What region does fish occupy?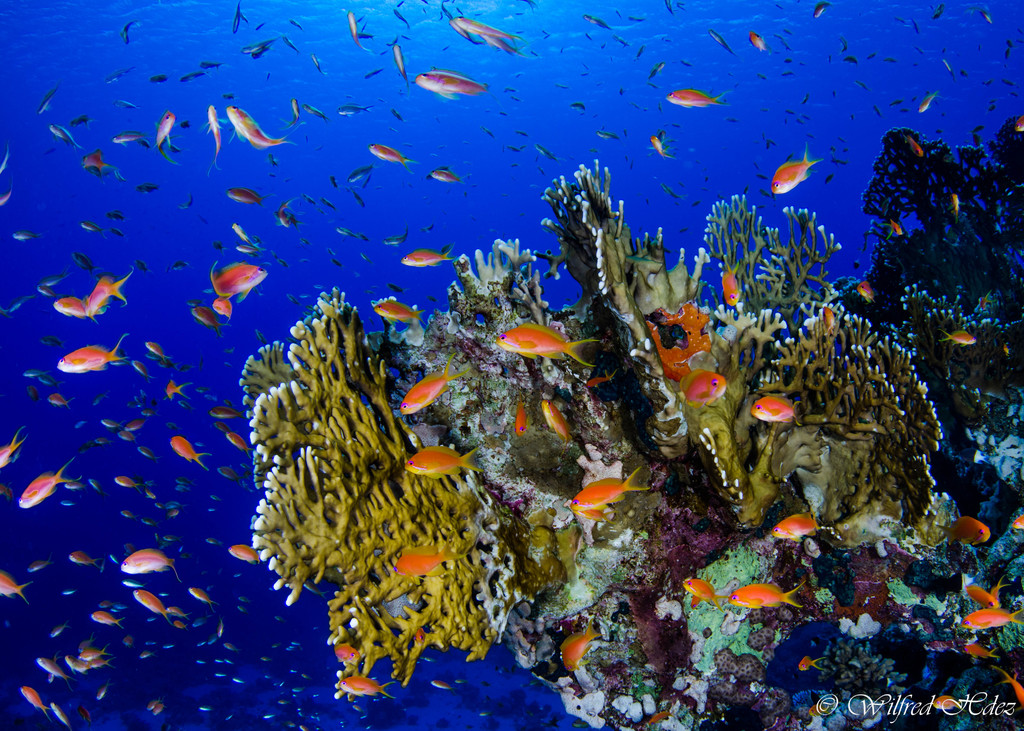
region(47, 124, 74, 148).
